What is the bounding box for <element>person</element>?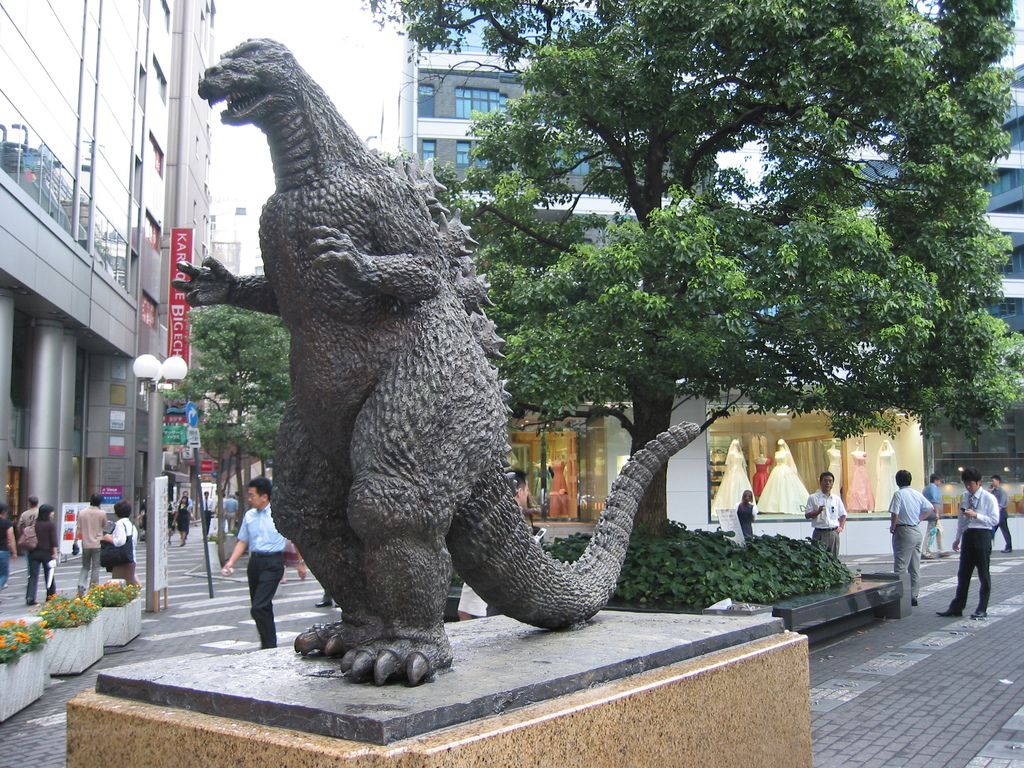
detection(224, 487, 305, 652).
